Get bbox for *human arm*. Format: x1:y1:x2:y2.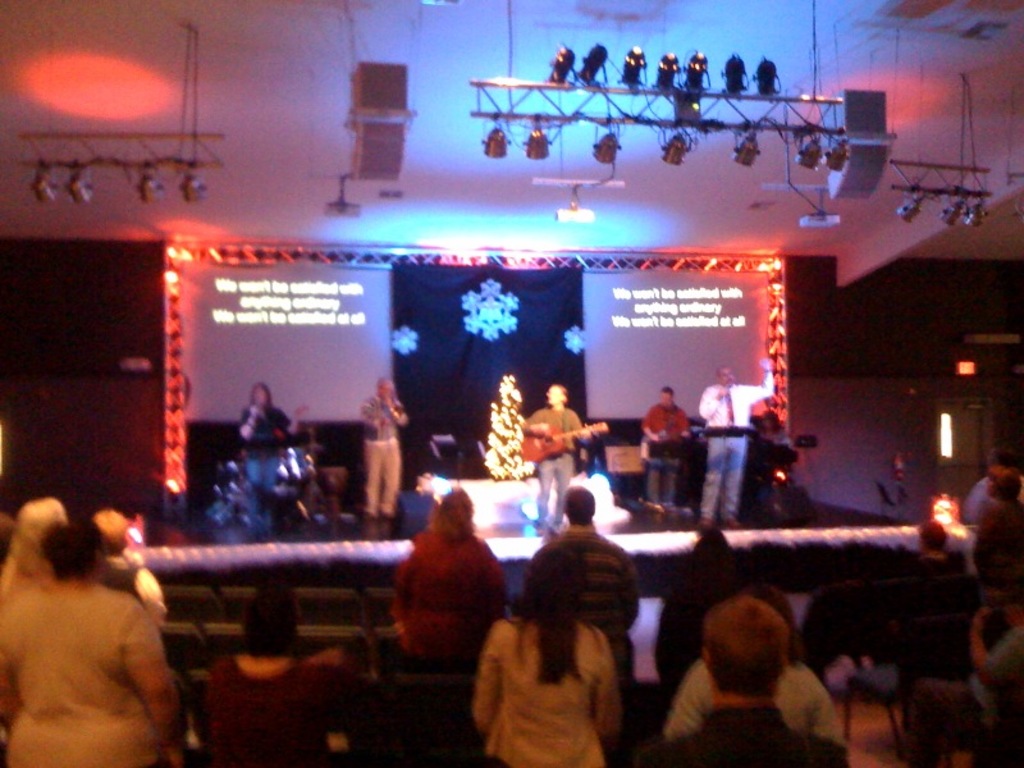
362:399:385:428.
